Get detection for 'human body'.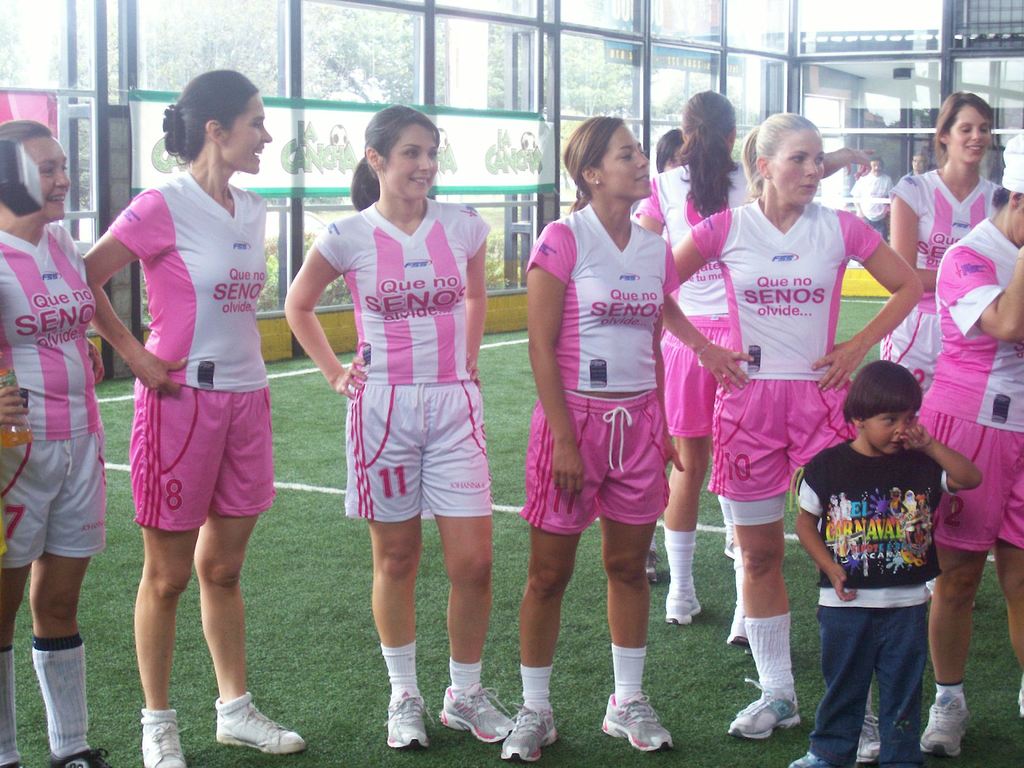
Detection: select_region(659, 193, 929, 739).
